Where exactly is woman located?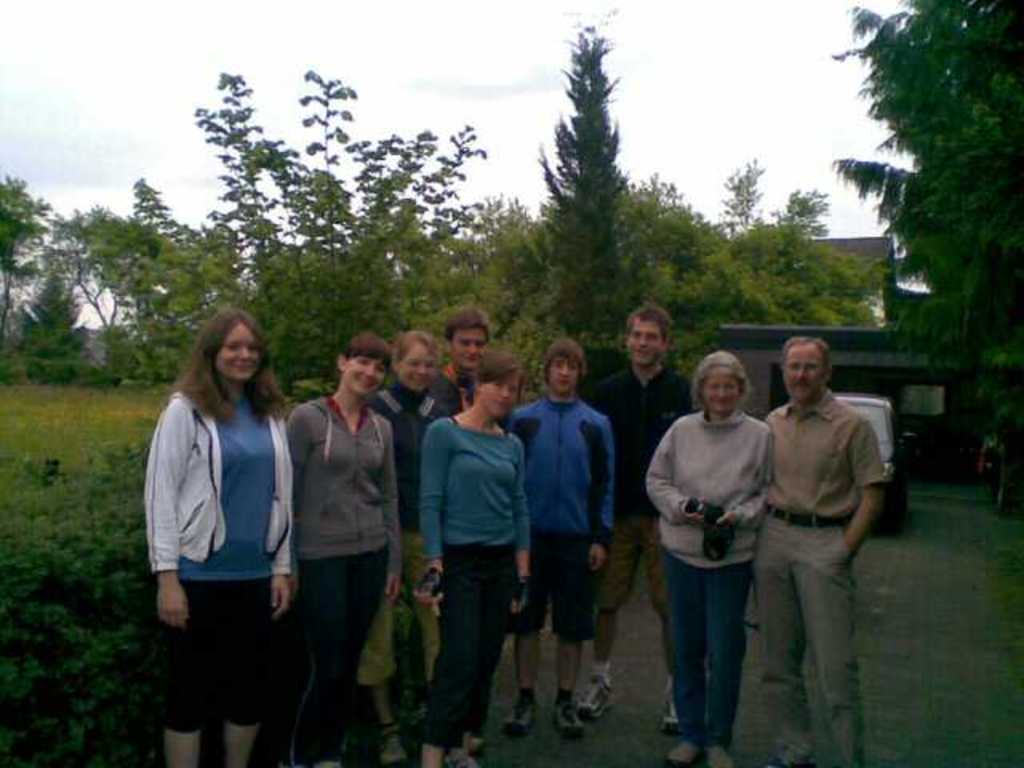
Its bounding box is [left=634, top=350, right=766, bottom=766].
